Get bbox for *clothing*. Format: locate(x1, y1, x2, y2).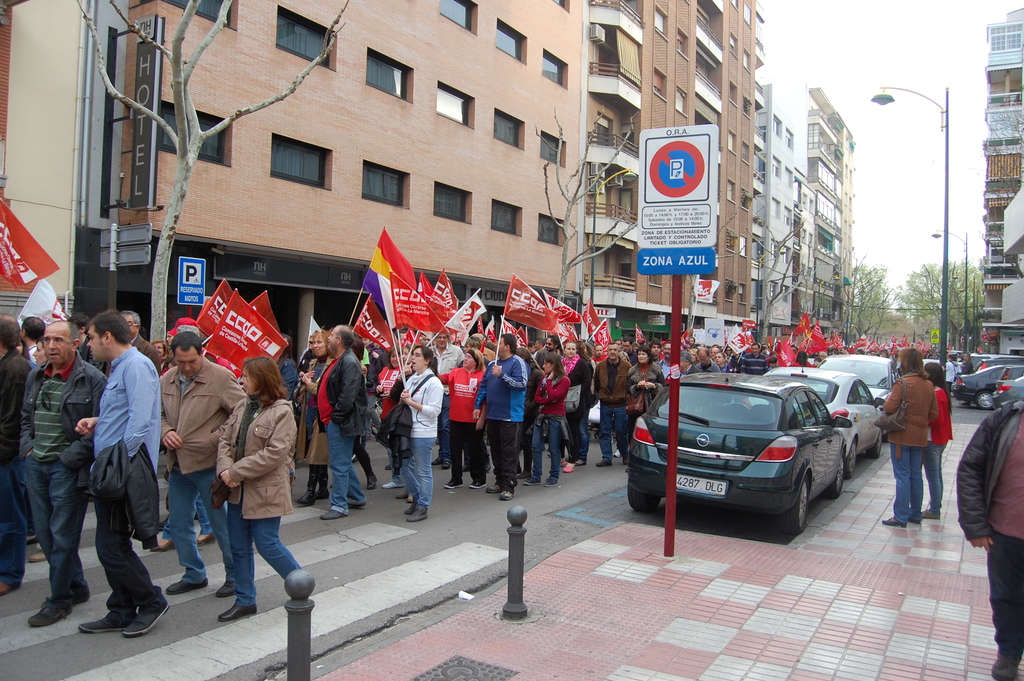
locate(921, 389, 950, 513).
